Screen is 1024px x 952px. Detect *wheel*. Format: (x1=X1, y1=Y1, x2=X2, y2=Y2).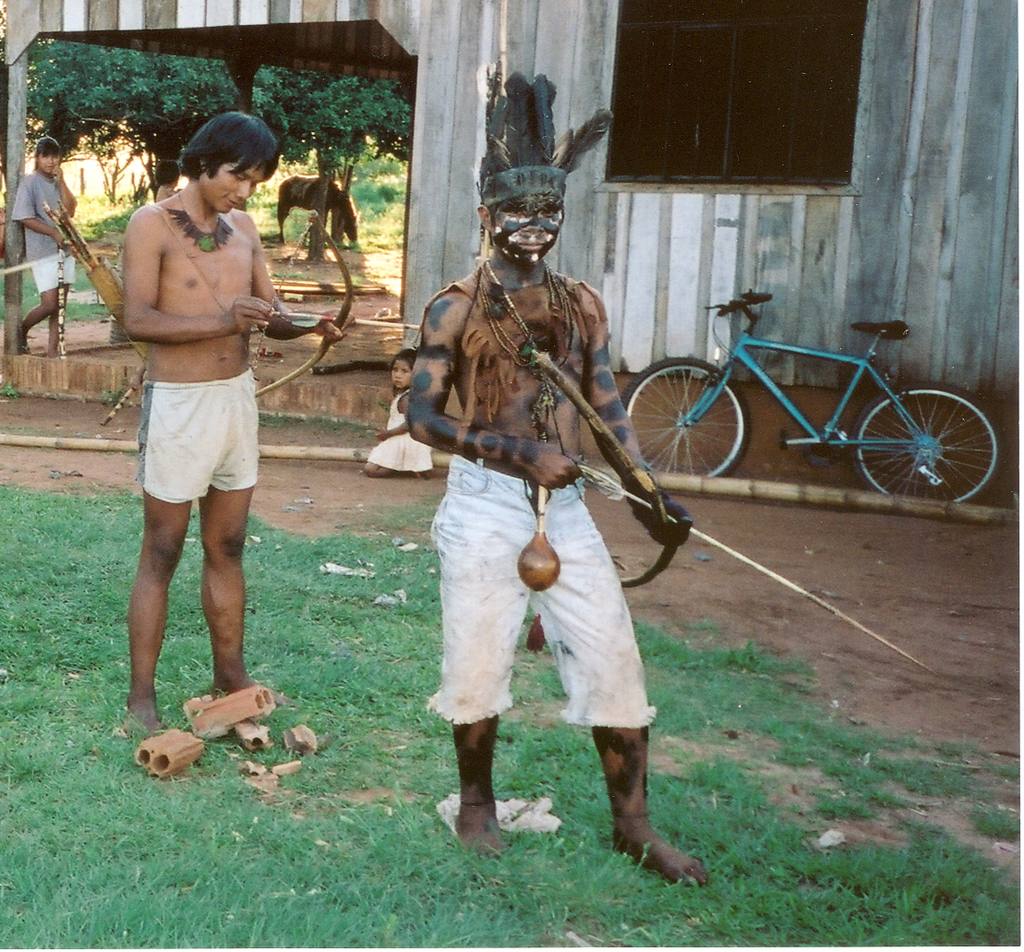
(x1=878, y1=375, x2=995, y2=496).
